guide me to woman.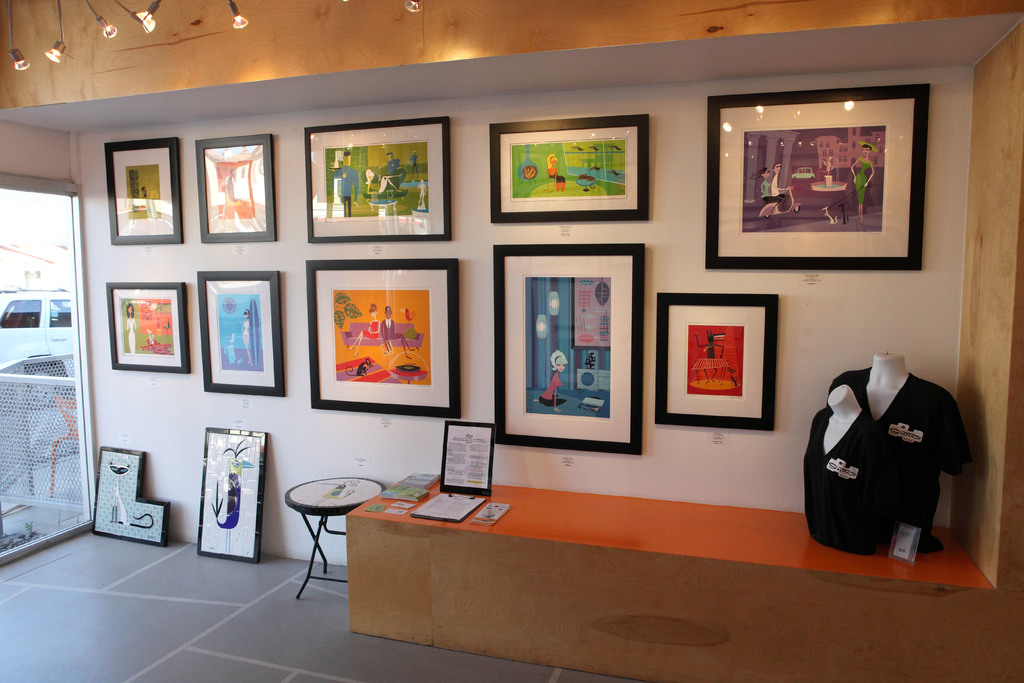
Guidance: bbox(538, 349, 566, 414).
